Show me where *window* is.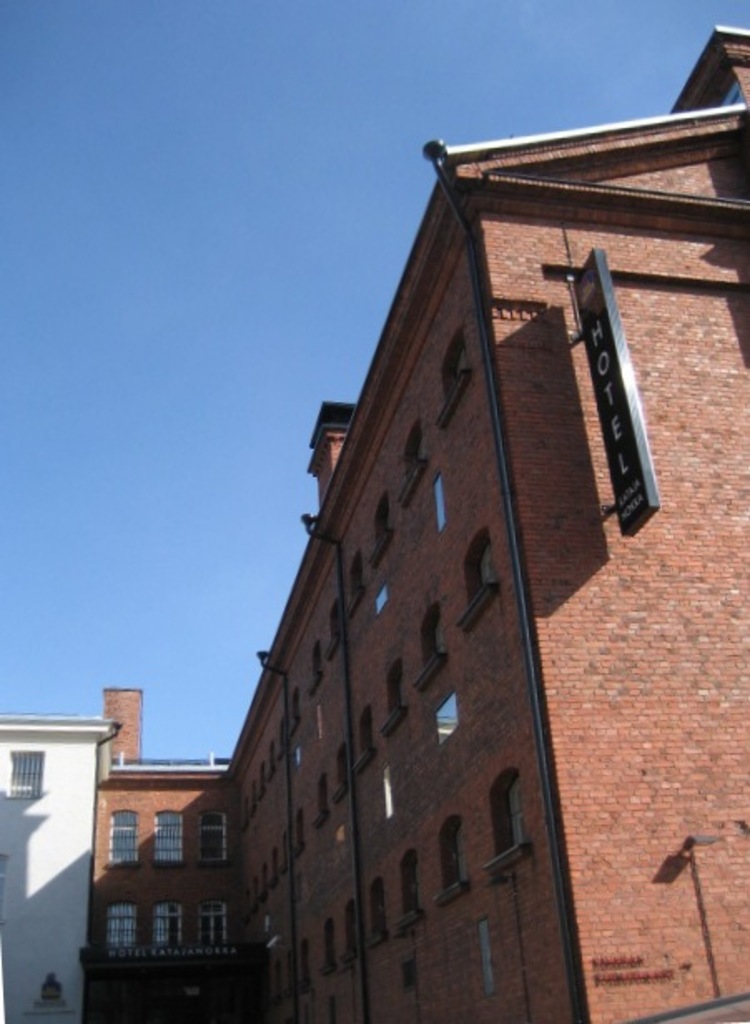
*window* is at left=439, top=818, right=469, bottom=894.
